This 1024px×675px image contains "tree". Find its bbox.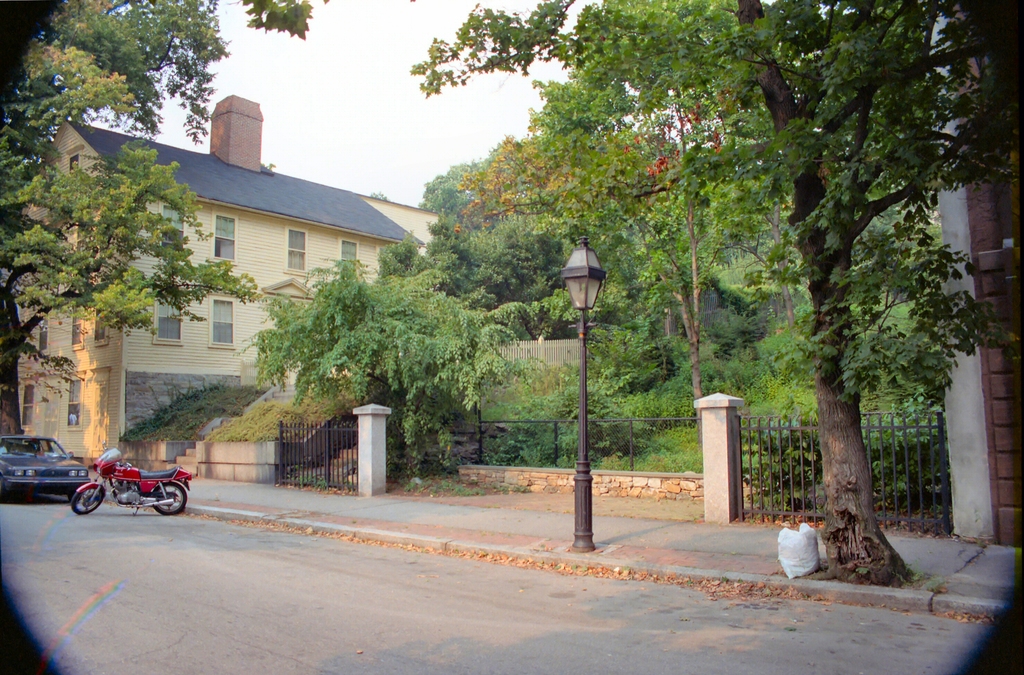
(x1=419, y1=151, x2=505, y2=260).
